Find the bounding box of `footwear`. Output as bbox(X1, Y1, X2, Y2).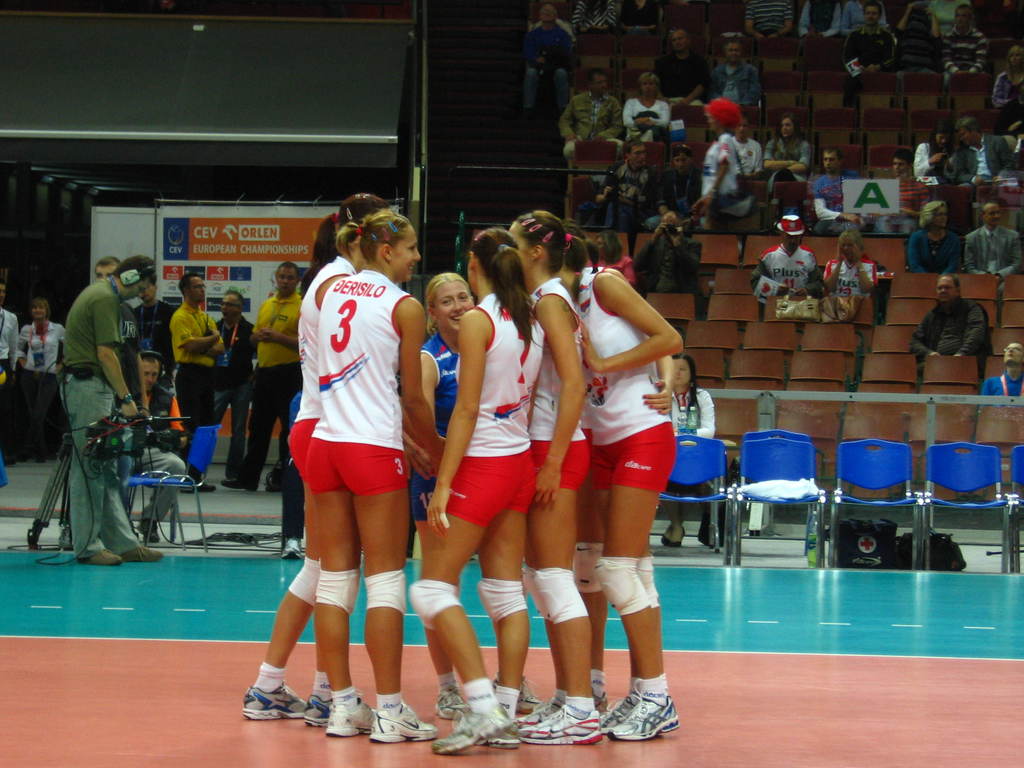
bbox(76, 548, 120, 566).
